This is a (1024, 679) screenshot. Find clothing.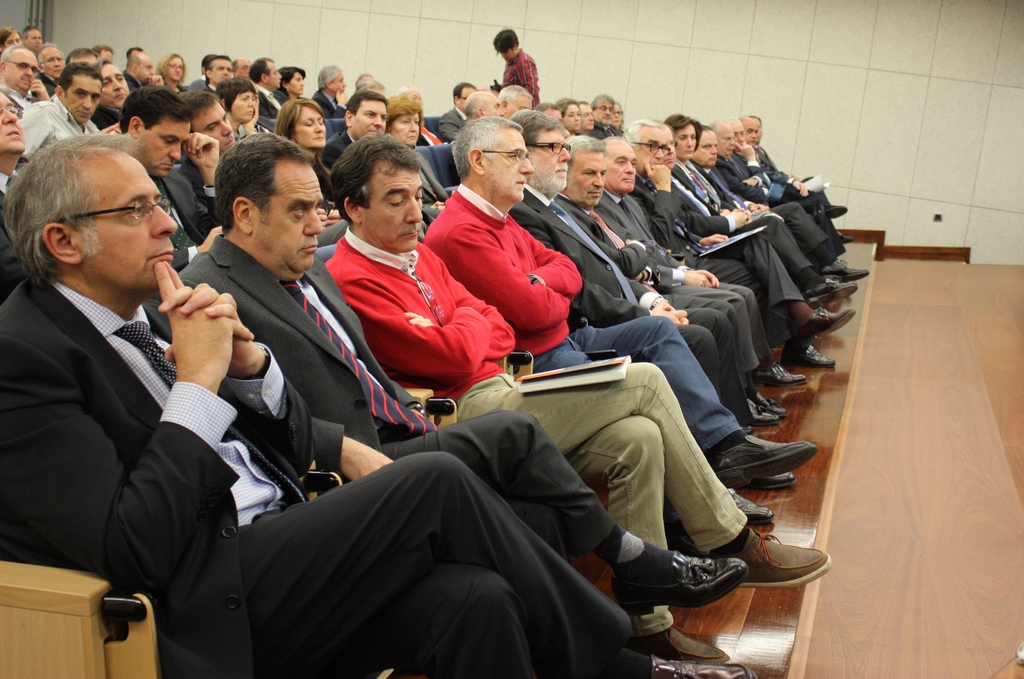
Bounding box: locate(90, 97, 126, 129).
